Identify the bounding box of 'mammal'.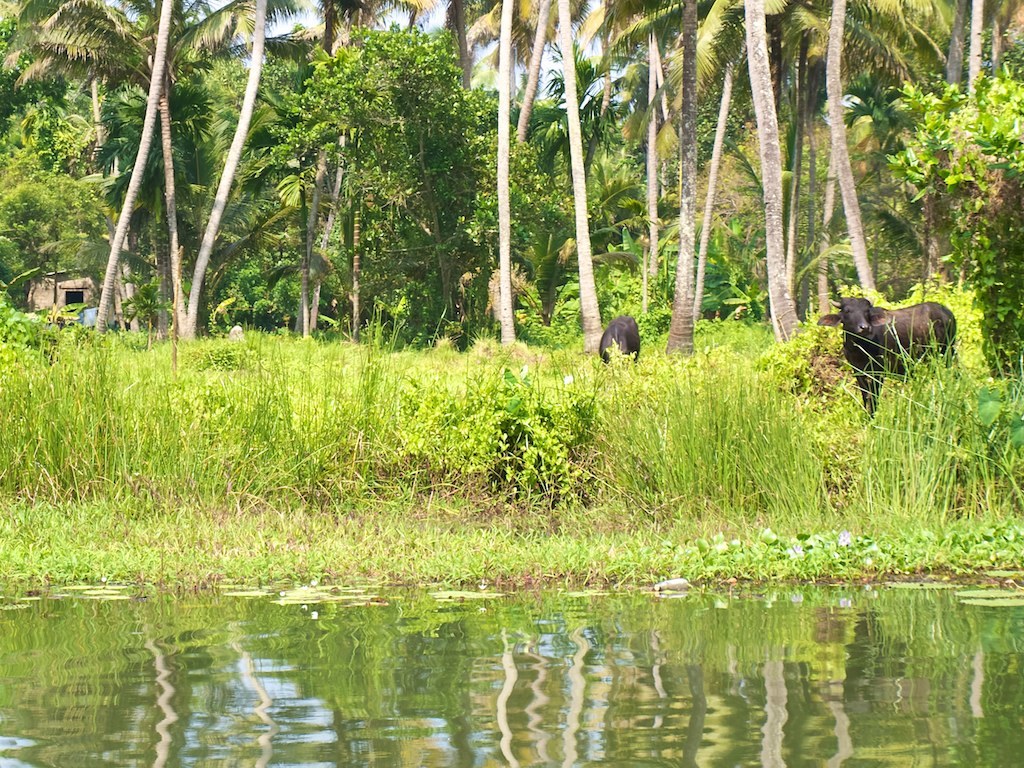
[left=598, top=311, right=640, bottom=370].
